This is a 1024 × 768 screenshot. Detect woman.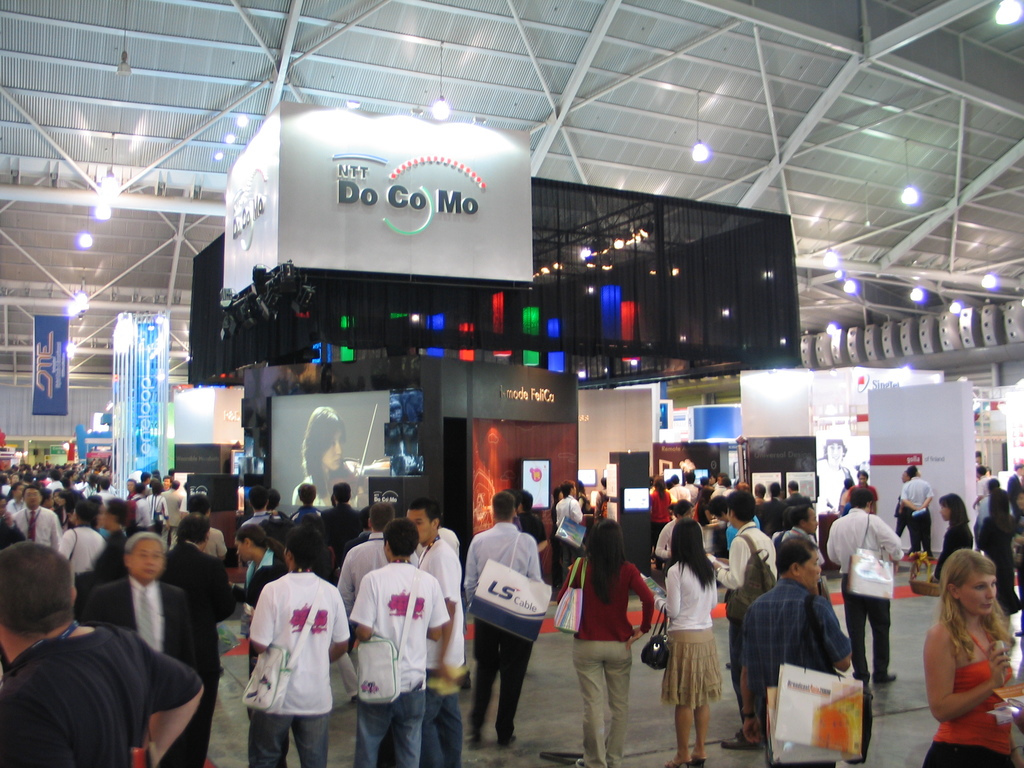
<box>551,516,659,767</box>.
